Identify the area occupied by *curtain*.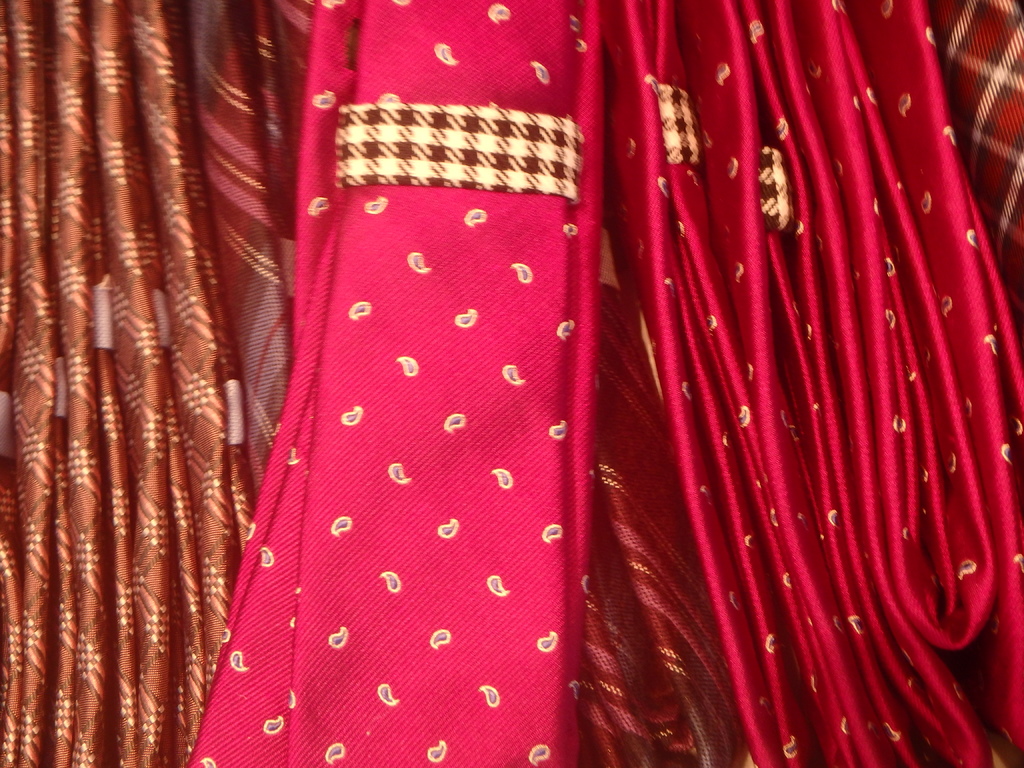
Area: [10, 20, 285, 767].
